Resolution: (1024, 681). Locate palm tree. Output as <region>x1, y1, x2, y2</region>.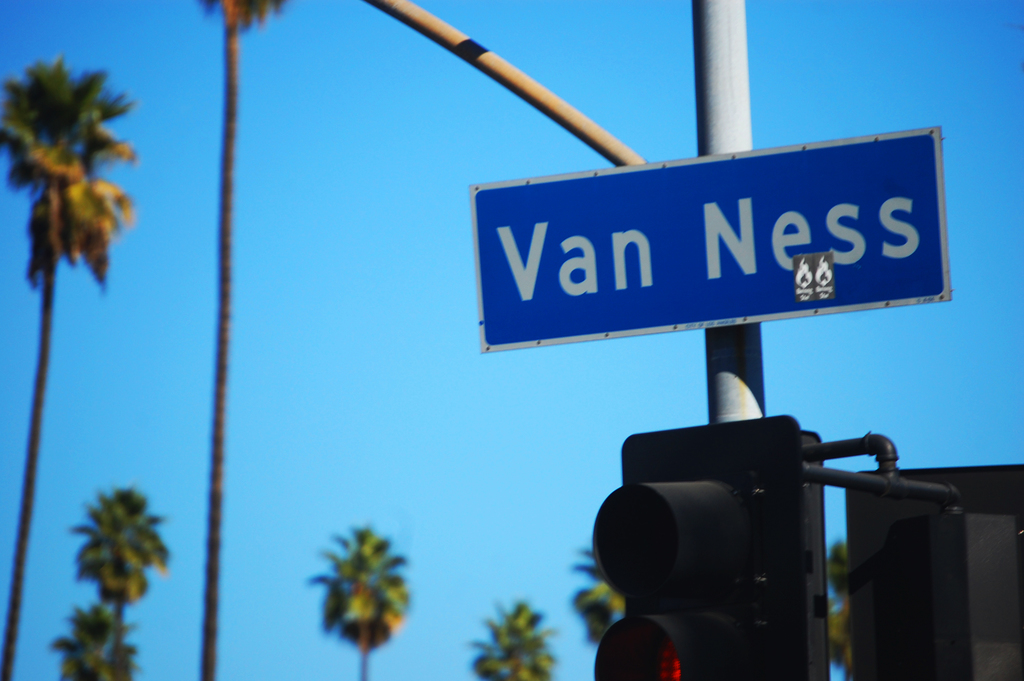
<region>44, 604, 145, 680</region>.
